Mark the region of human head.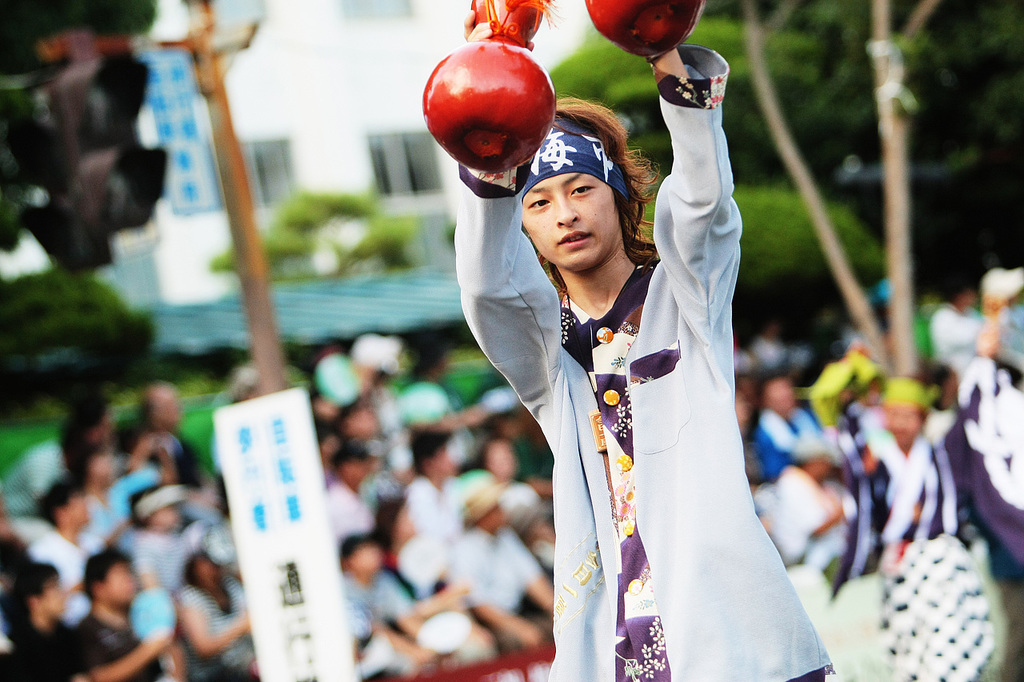
Region: [x1=518, y1=89, x2=658, y2=276].
